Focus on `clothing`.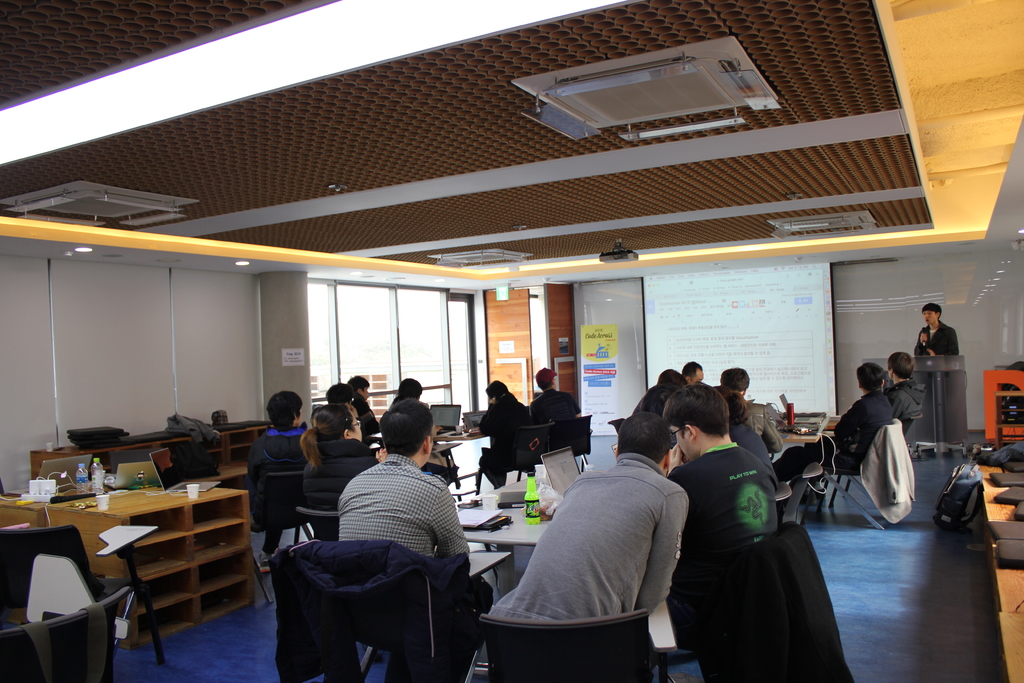
Focused at (778,393,892,490).
